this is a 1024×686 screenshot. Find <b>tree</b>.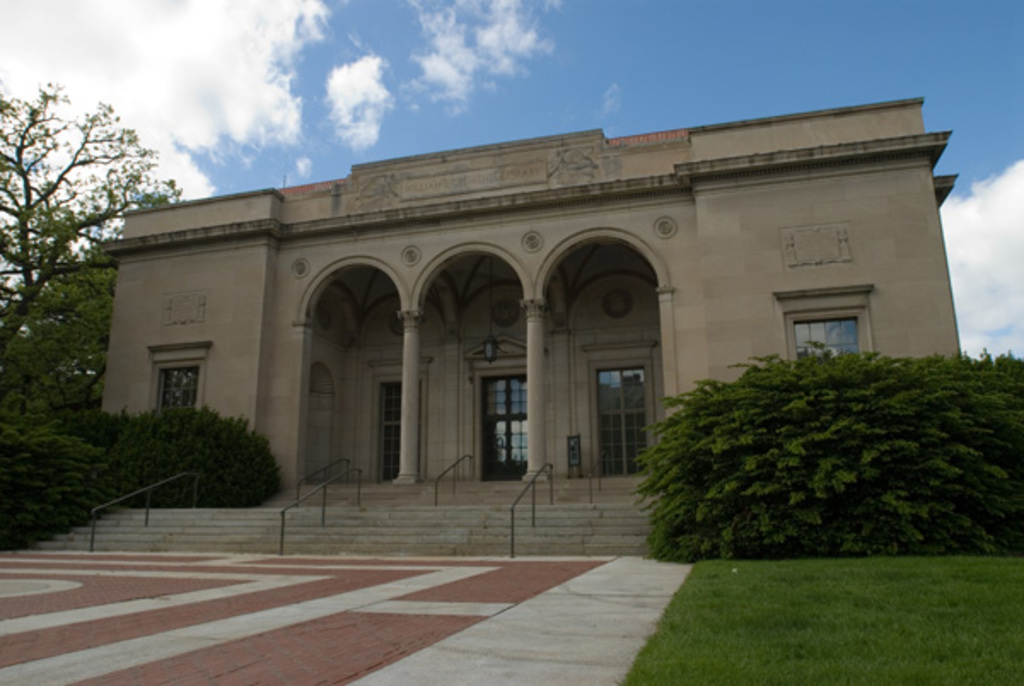
Bounding box: <bbox>0, 82, 181, 403</bbox>.
